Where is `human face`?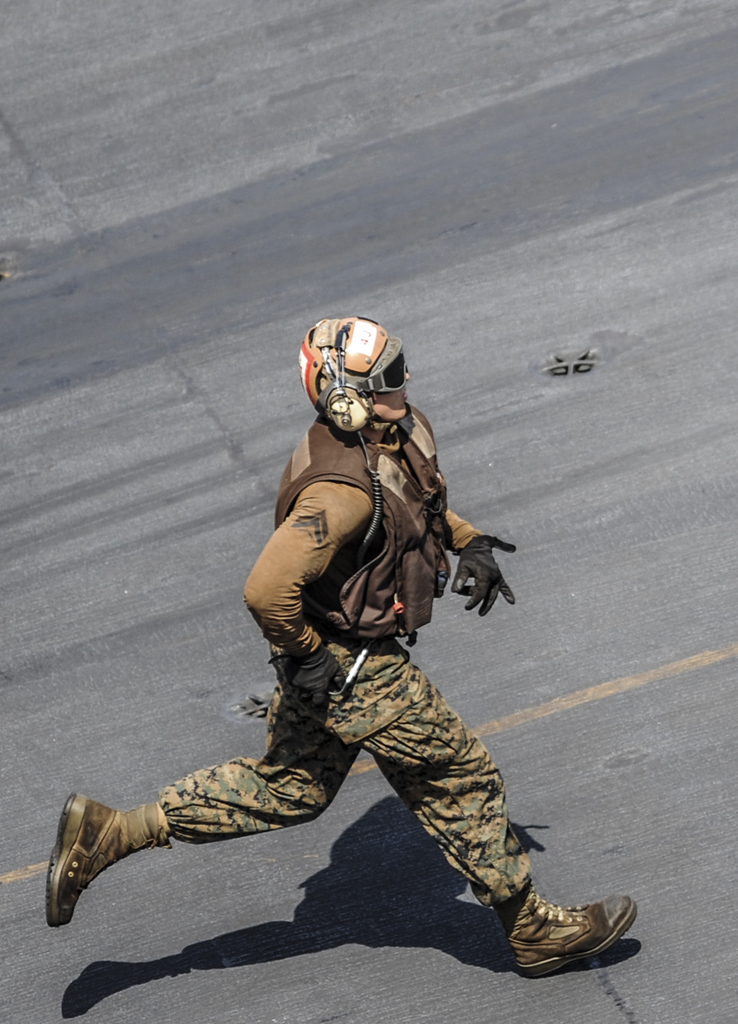
BBox(368, 370, 410, 419).
